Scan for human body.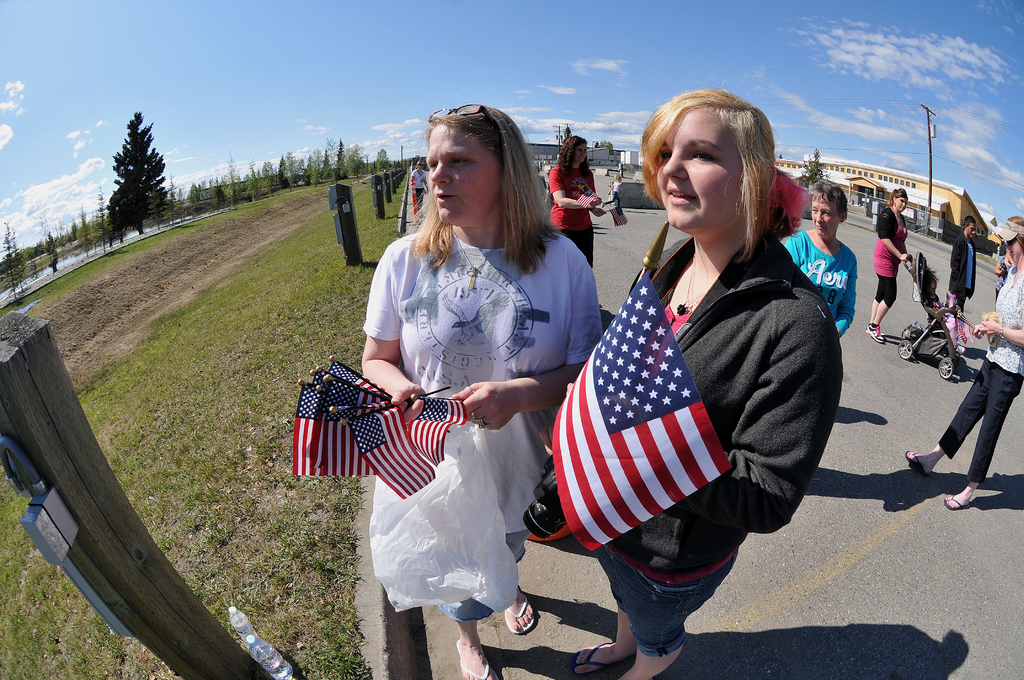
Scan result: [left=412, top=162, right=429, bottom=217].
